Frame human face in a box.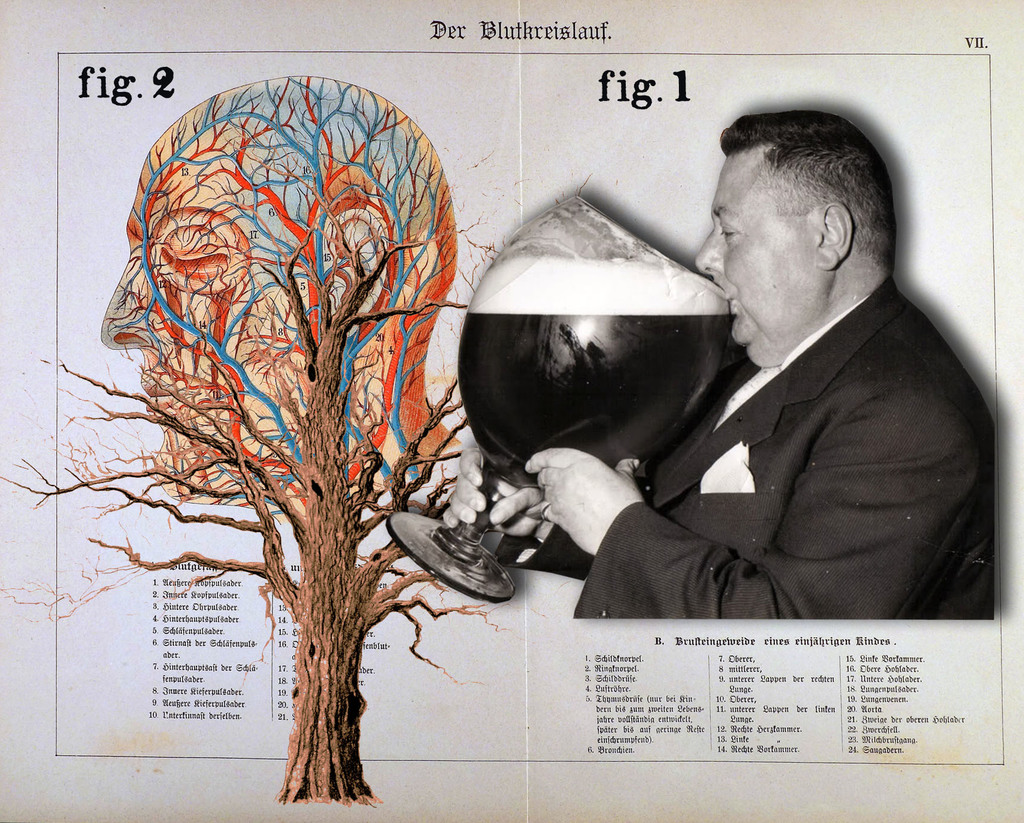
[100, 94, 316, 502].
